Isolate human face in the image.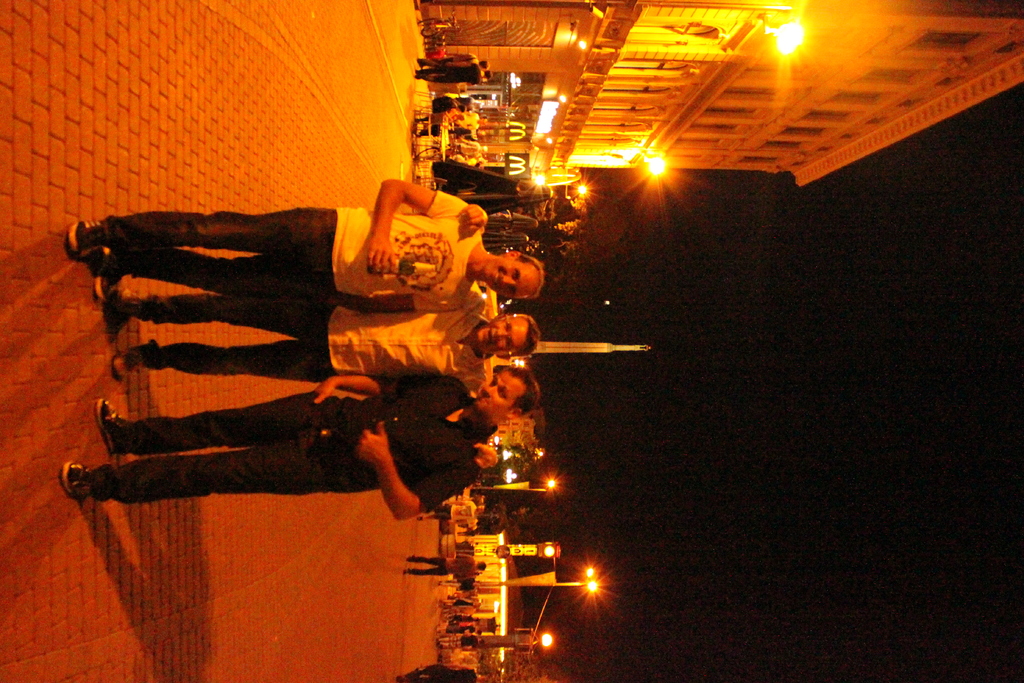
Isolated region: <box>474,369,517,418</box>.
